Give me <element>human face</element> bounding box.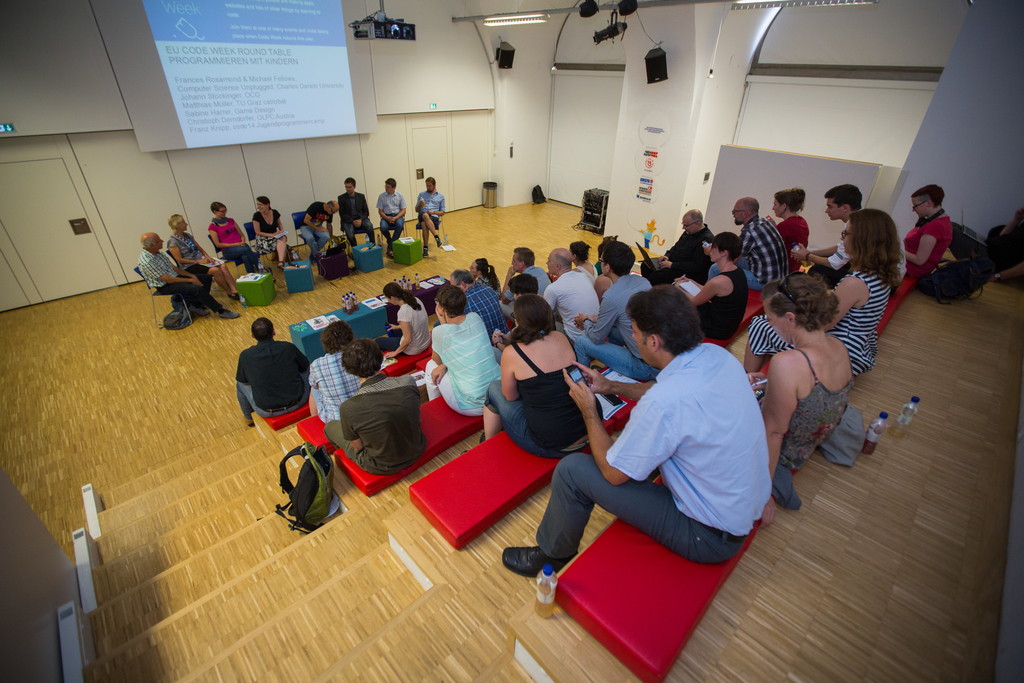
locate(913, 192, 929, 215).
